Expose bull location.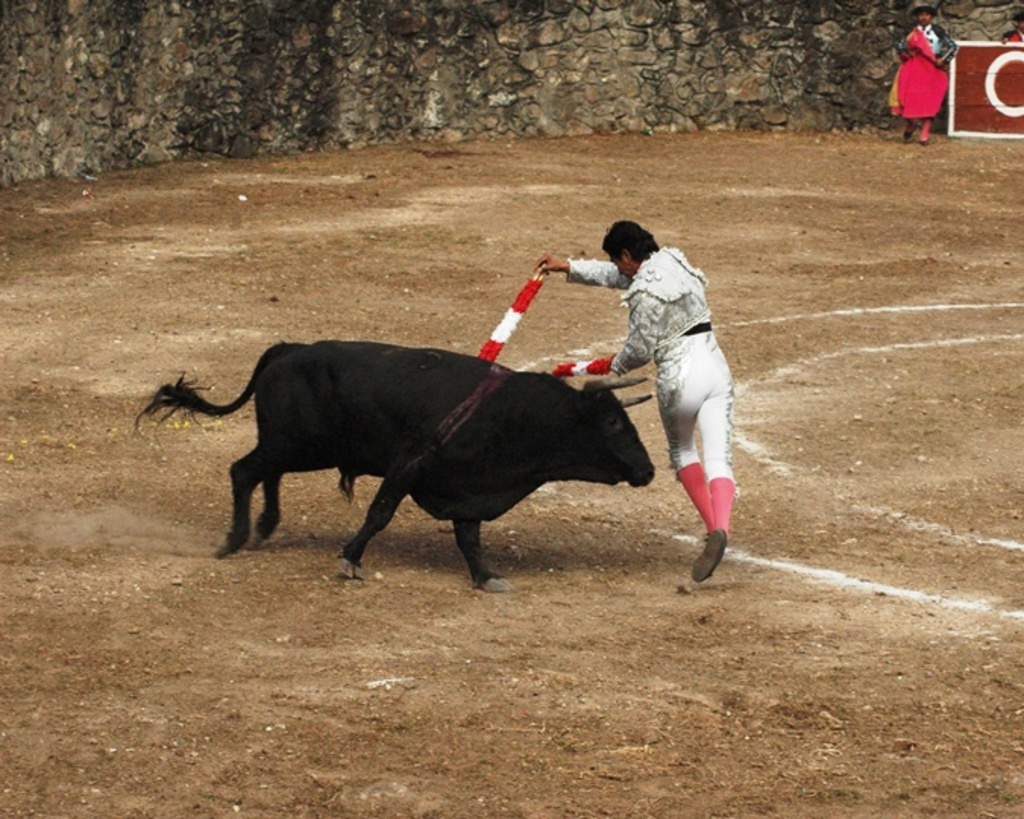
Exposed at rect(132, 332, 655, 591).
